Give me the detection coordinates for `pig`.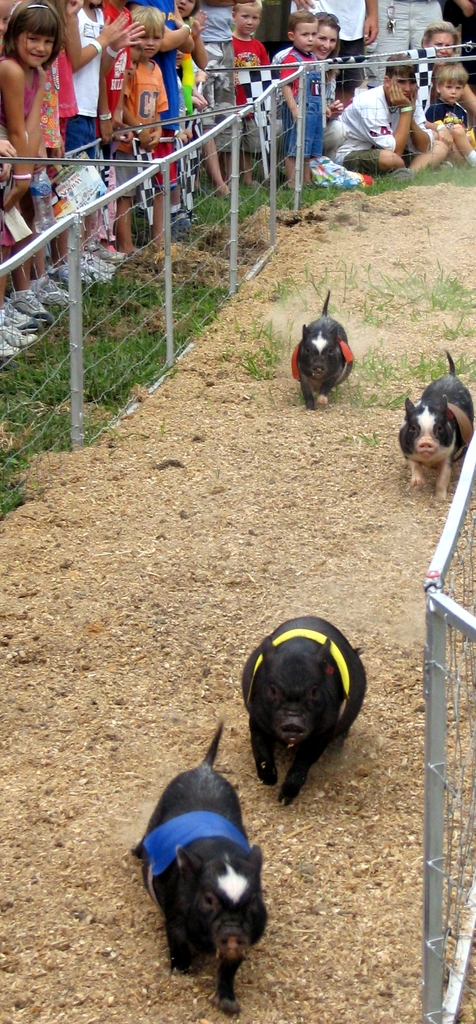
(290,288,351,407).
